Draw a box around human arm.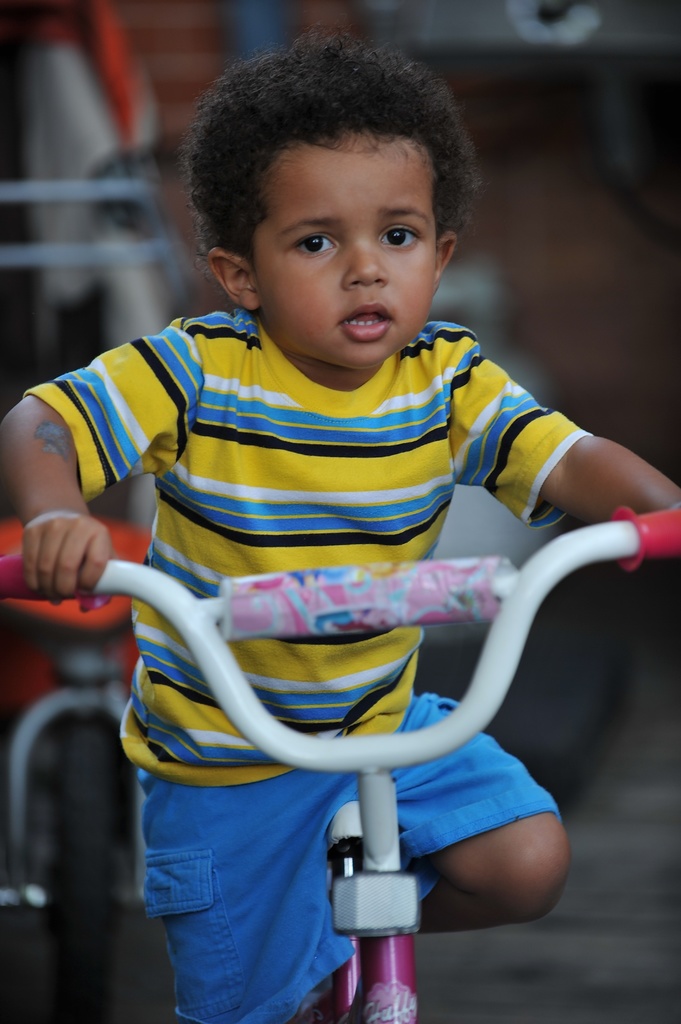
[0,324,204,607].
